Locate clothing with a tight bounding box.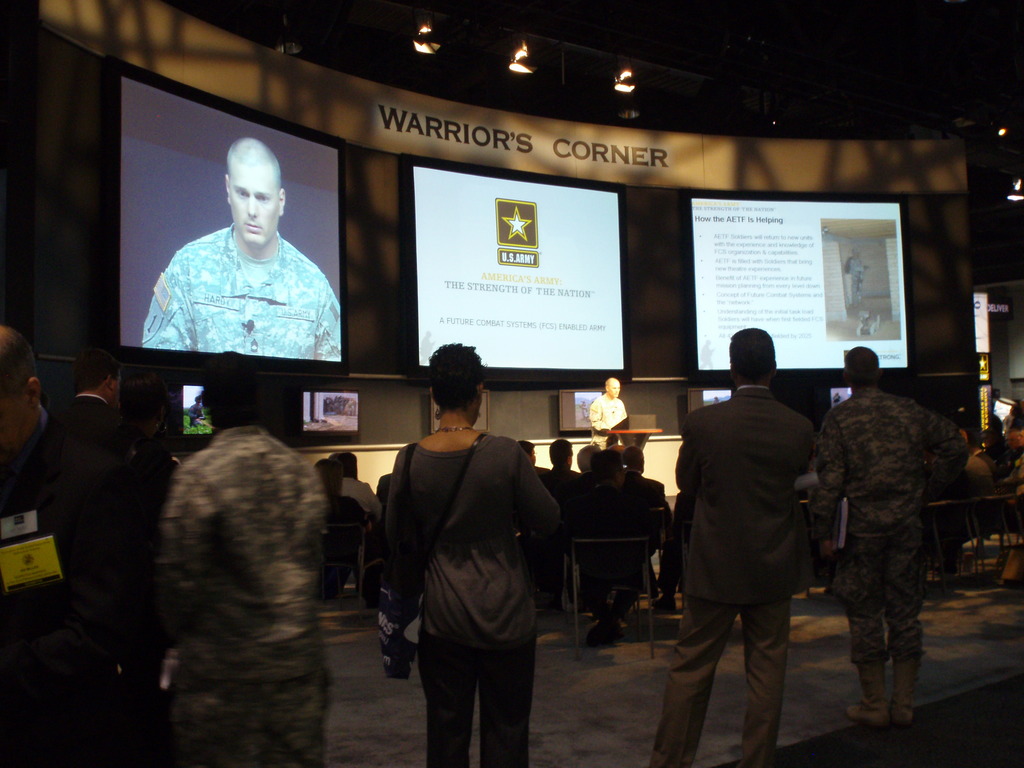
box=[369, 402, 559, 745].
